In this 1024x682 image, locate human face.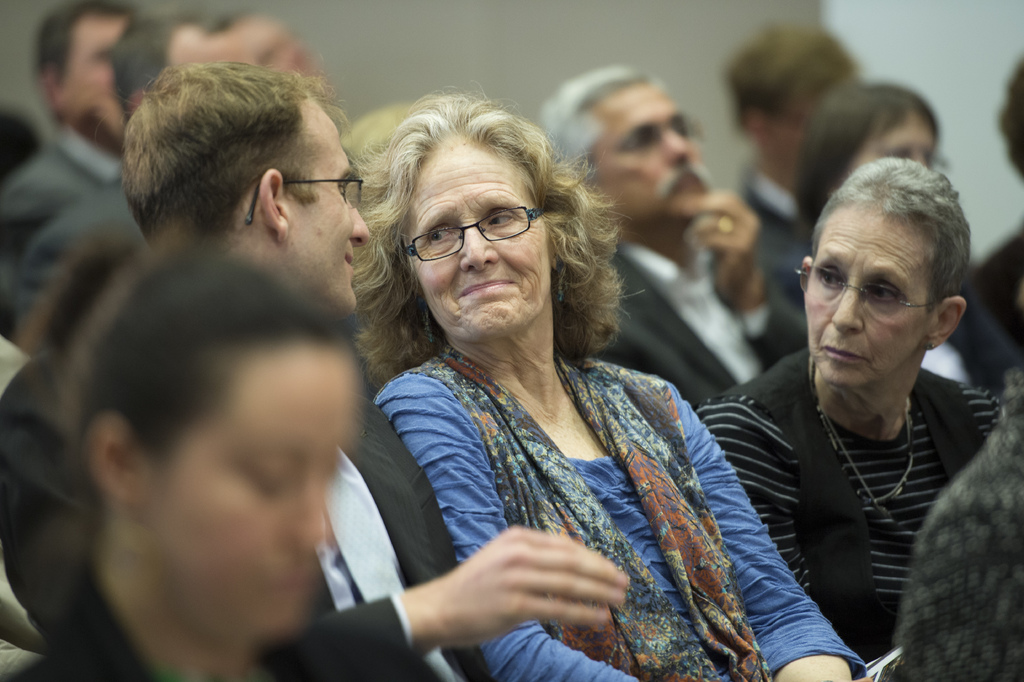
Bounding box: [412,141,549,338].
